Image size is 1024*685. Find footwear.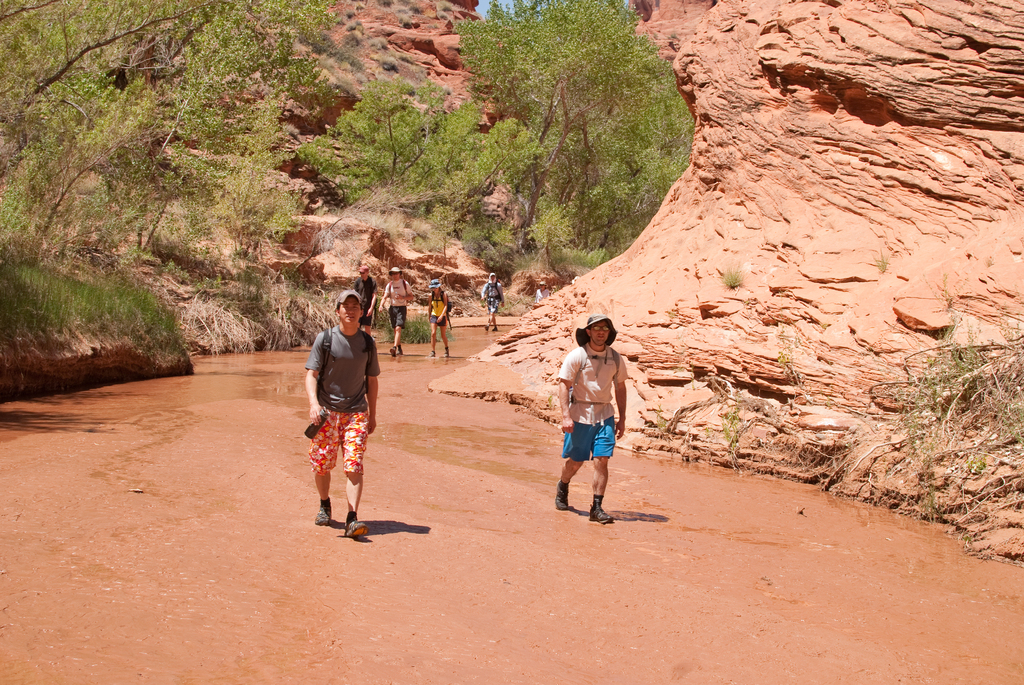
<box>494,326,498,332</box>.
